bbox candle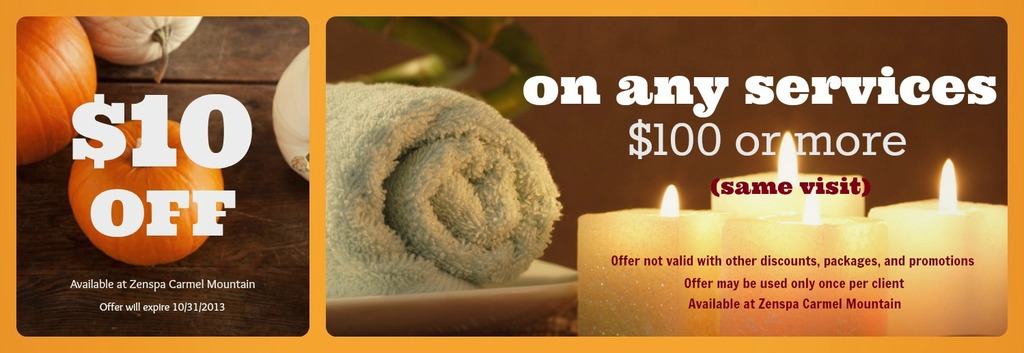
(x1=713, y1=129, x2=867, y2=218)
